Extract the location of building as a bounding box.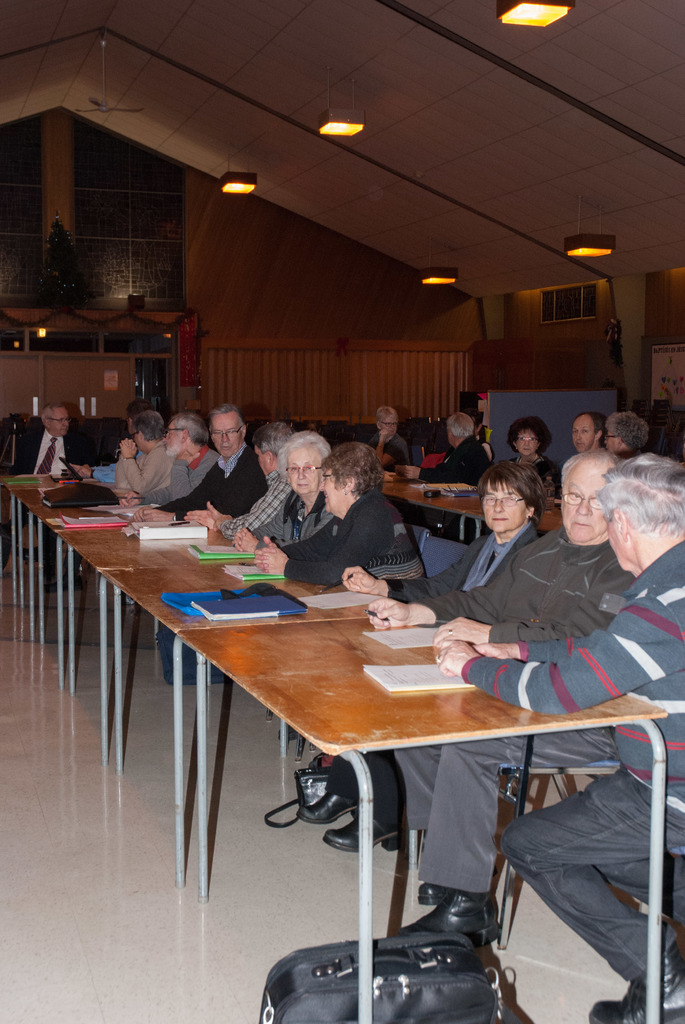
[4, 4, 684, 1023].
